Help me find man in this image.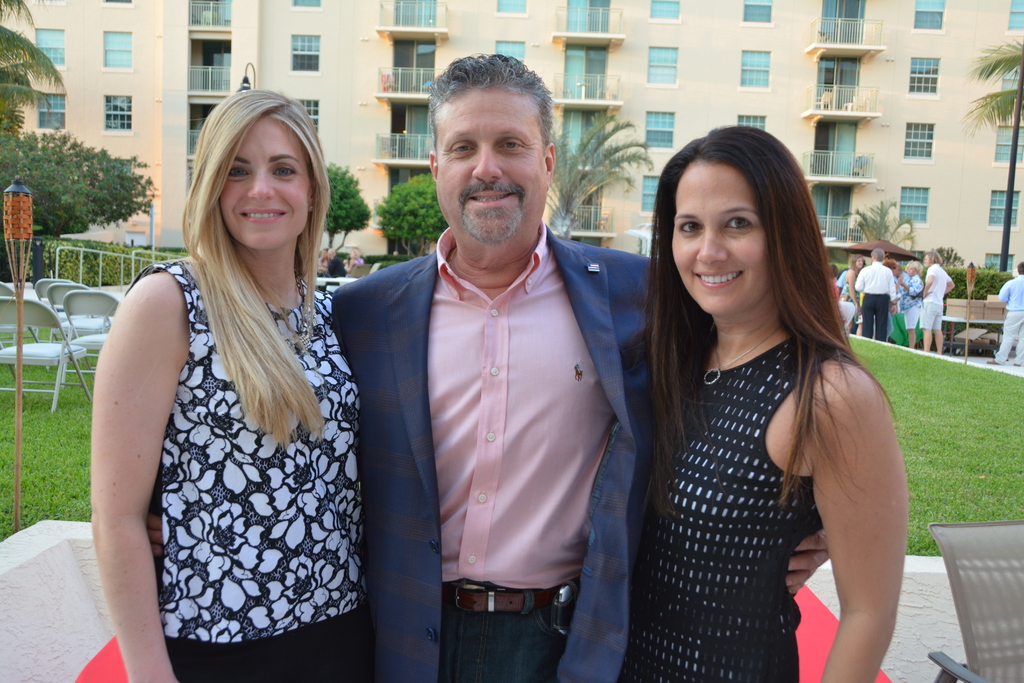
Found it: 986 262 1023 365.
